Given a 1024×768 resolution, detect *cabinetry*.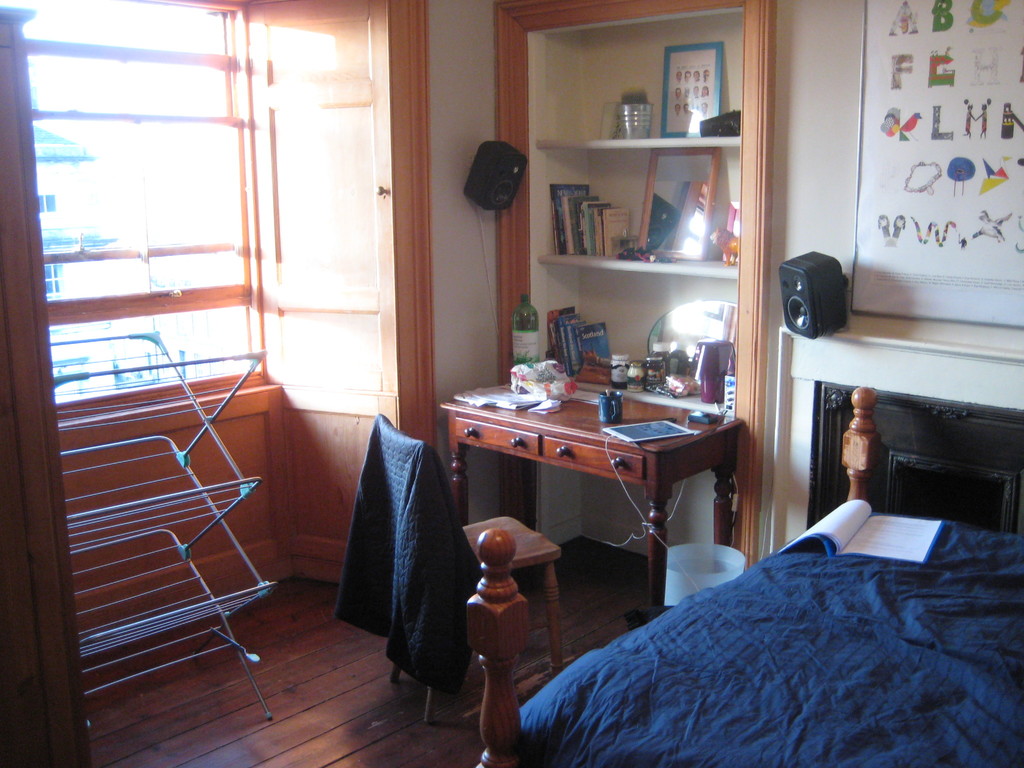
(781,381,1023,536).
